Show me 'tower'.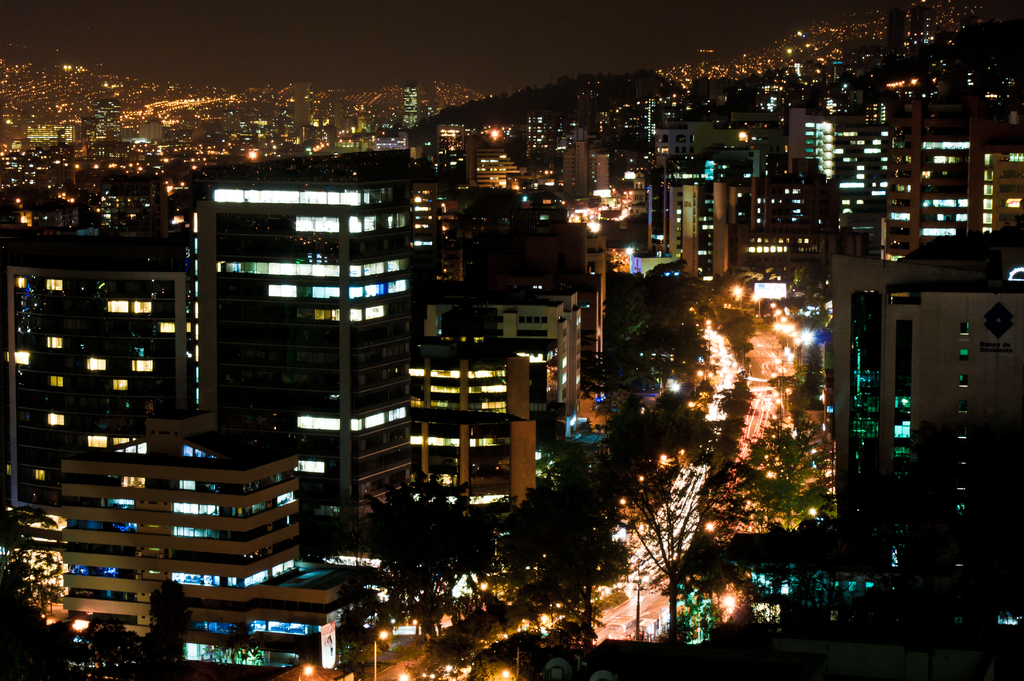
'tower' is here: (63,403,299,680).
